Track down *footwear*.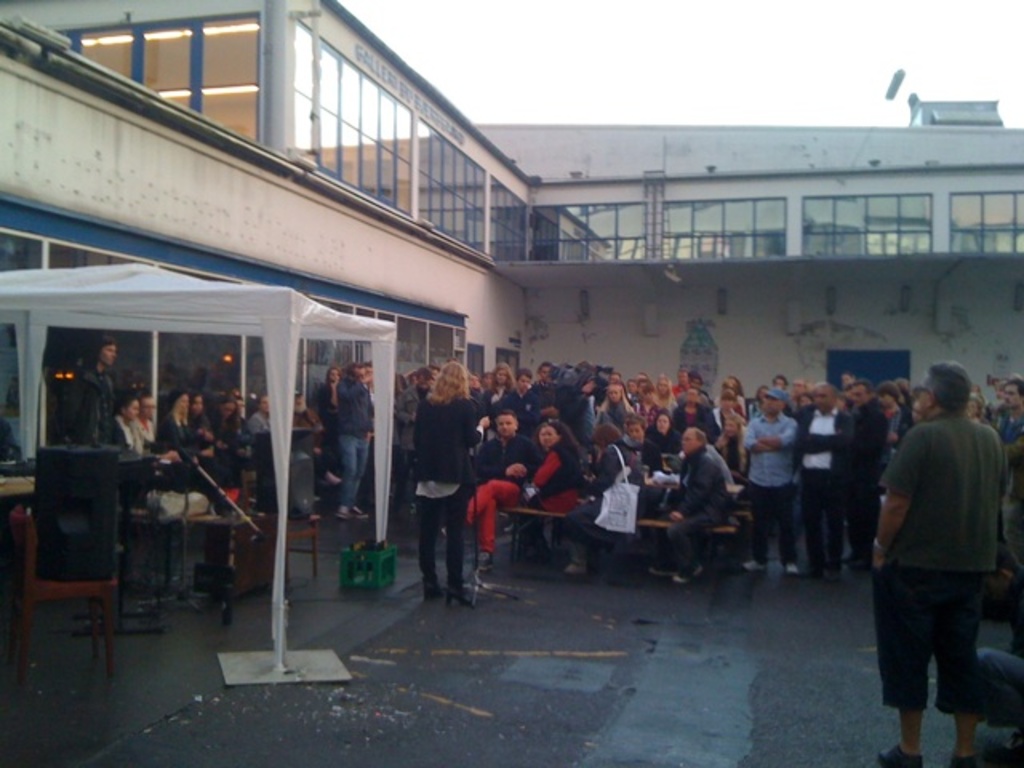
Tracked to (339,507,349,517).
